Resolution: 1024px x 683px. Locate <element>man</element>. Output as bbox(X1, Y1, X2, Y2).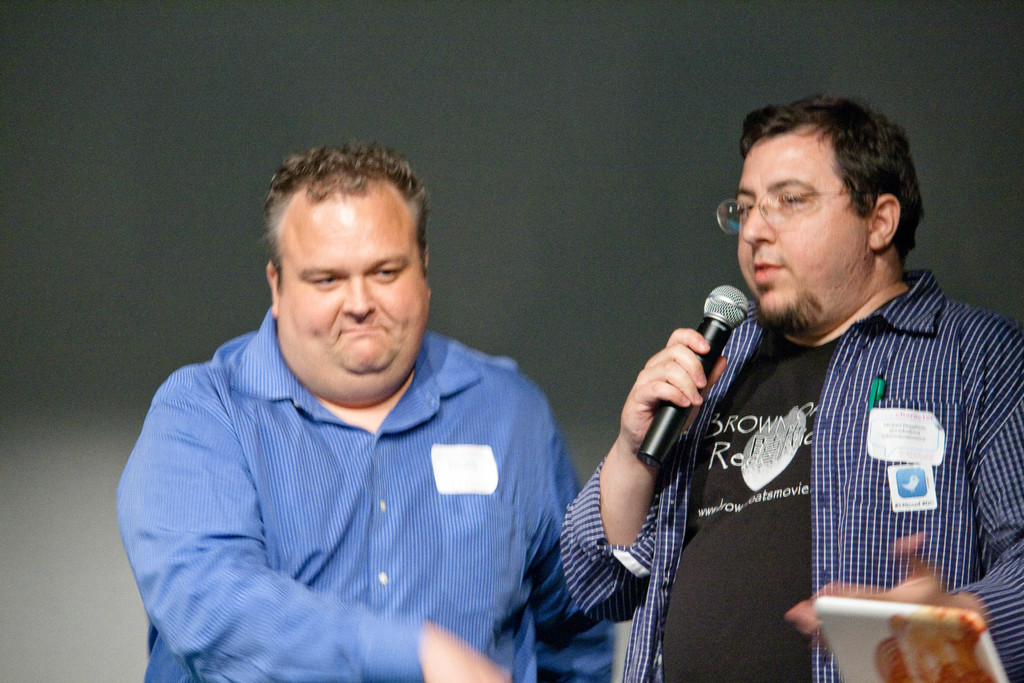
bbox(100, 131, 618, 682).
